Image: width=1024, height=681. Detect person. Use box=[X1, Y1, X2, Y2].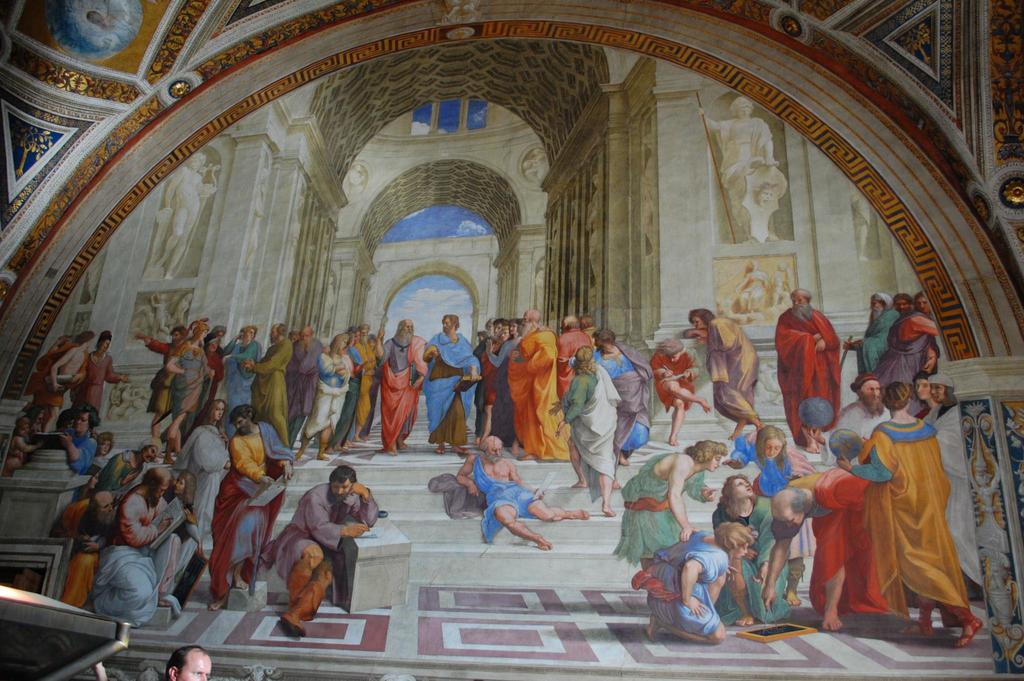
box=[159, 145, 215, 284].
